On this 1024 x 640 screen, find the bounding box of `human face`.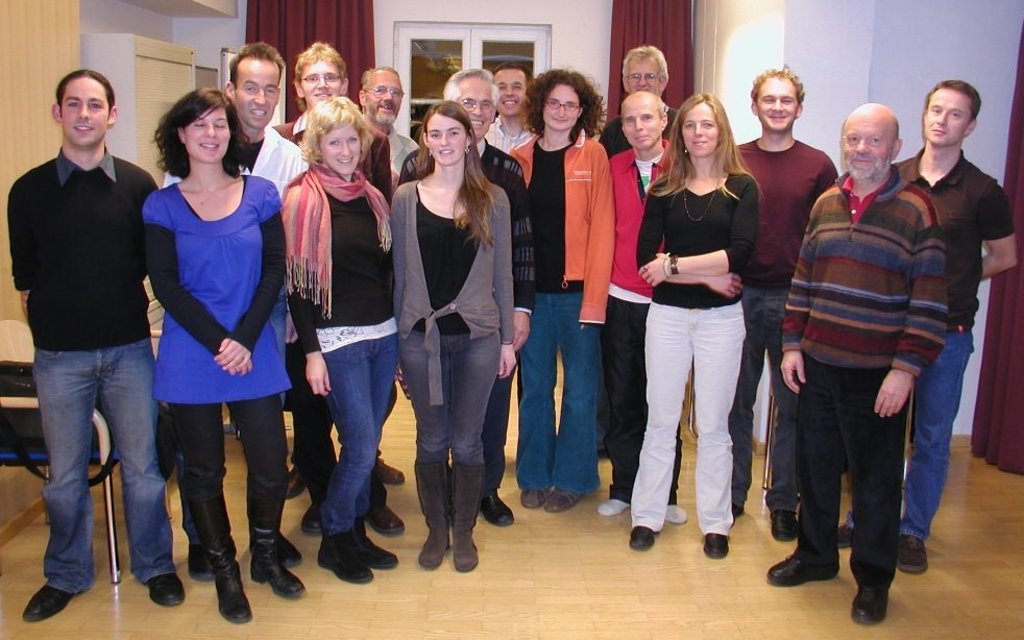
Bounding box: 680:103:717:158.
